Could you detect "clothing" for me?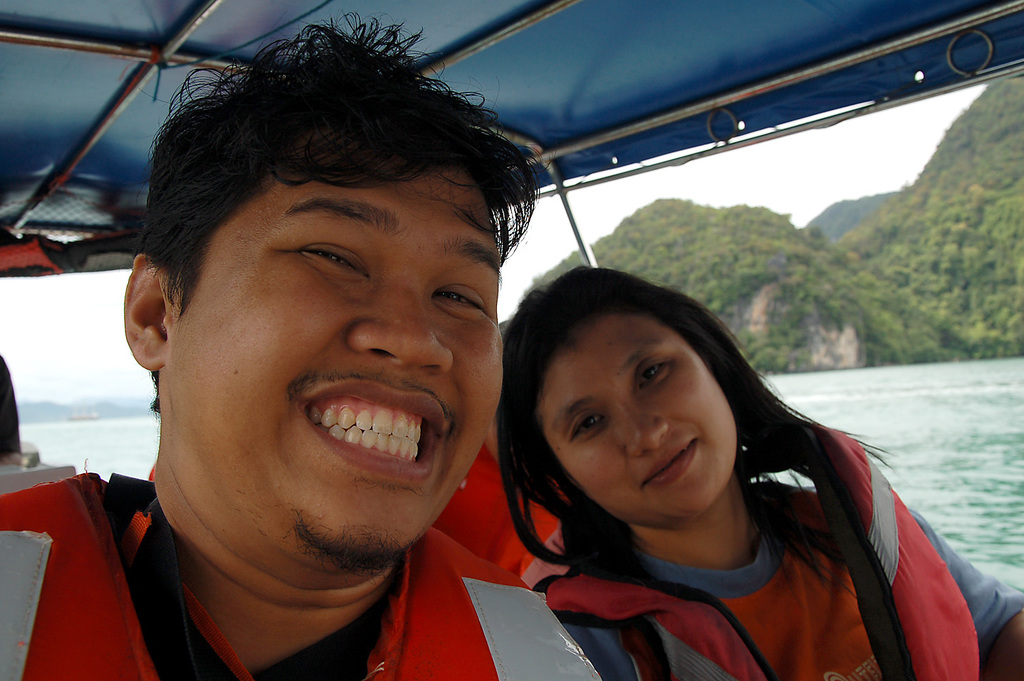
Detection result: crop(0, 468, 596, 680).
